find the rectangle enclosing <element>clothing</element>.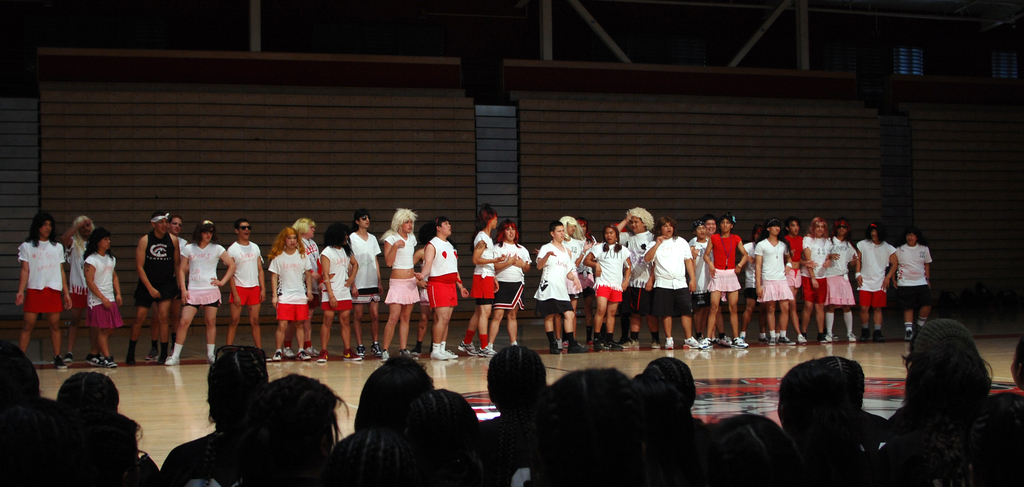
rect(87, 250, 116, 304).
